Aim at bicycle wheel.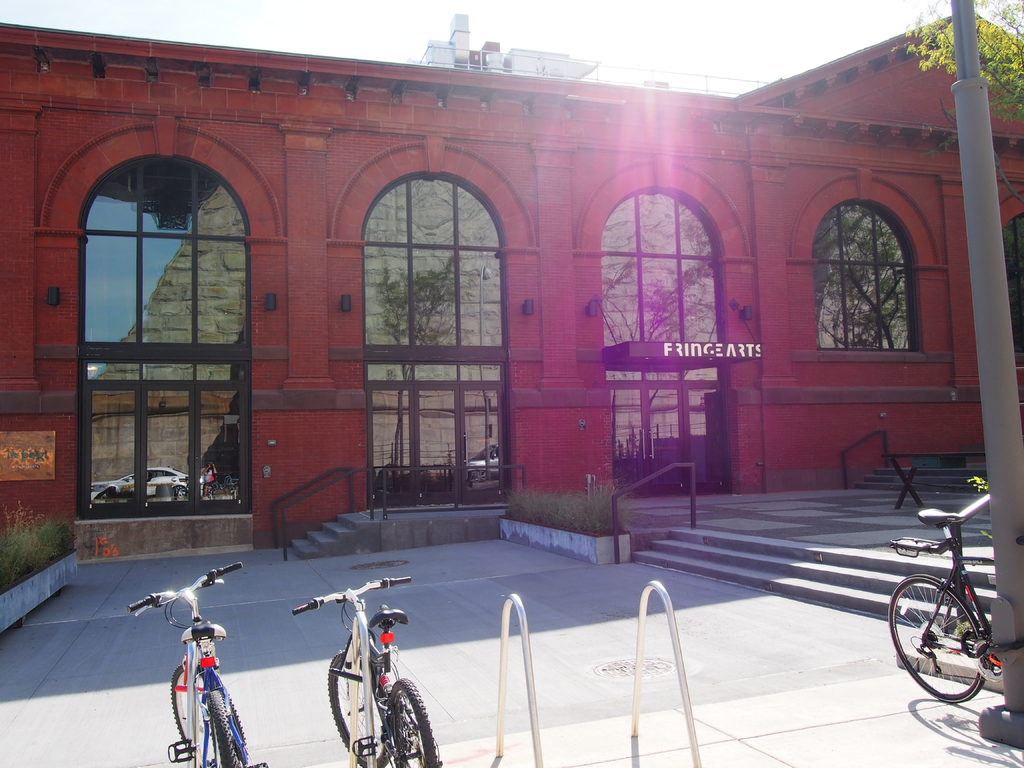
Aimed at 884 572 985 707.
